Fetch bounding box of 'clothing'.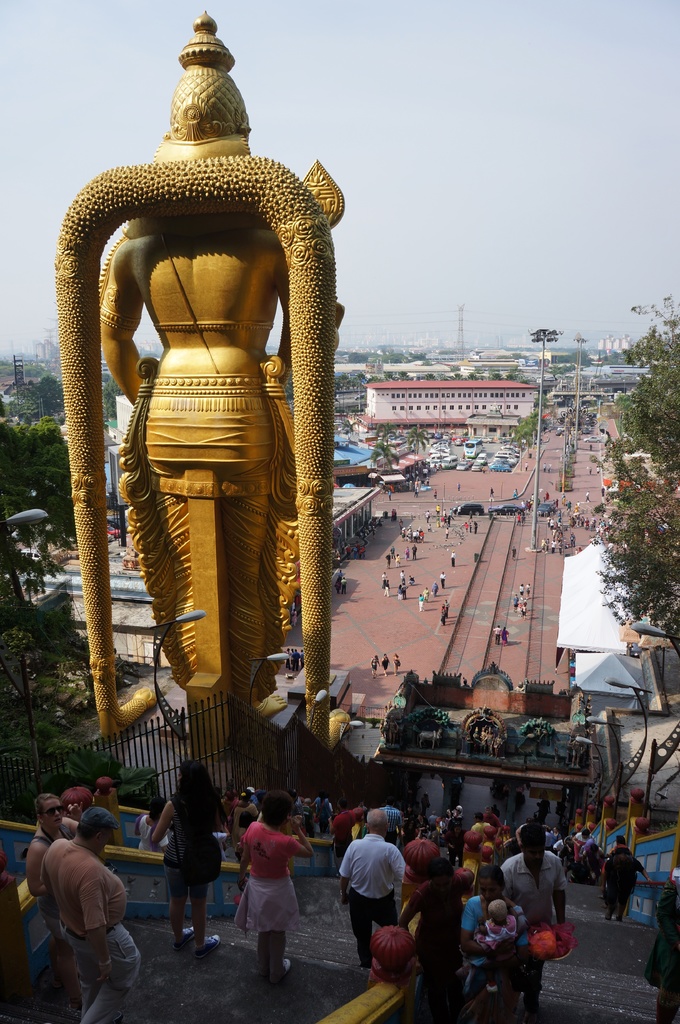
Bbox: {"left": 43, "top": 834, "right": 148, "bottom": 1023}.
